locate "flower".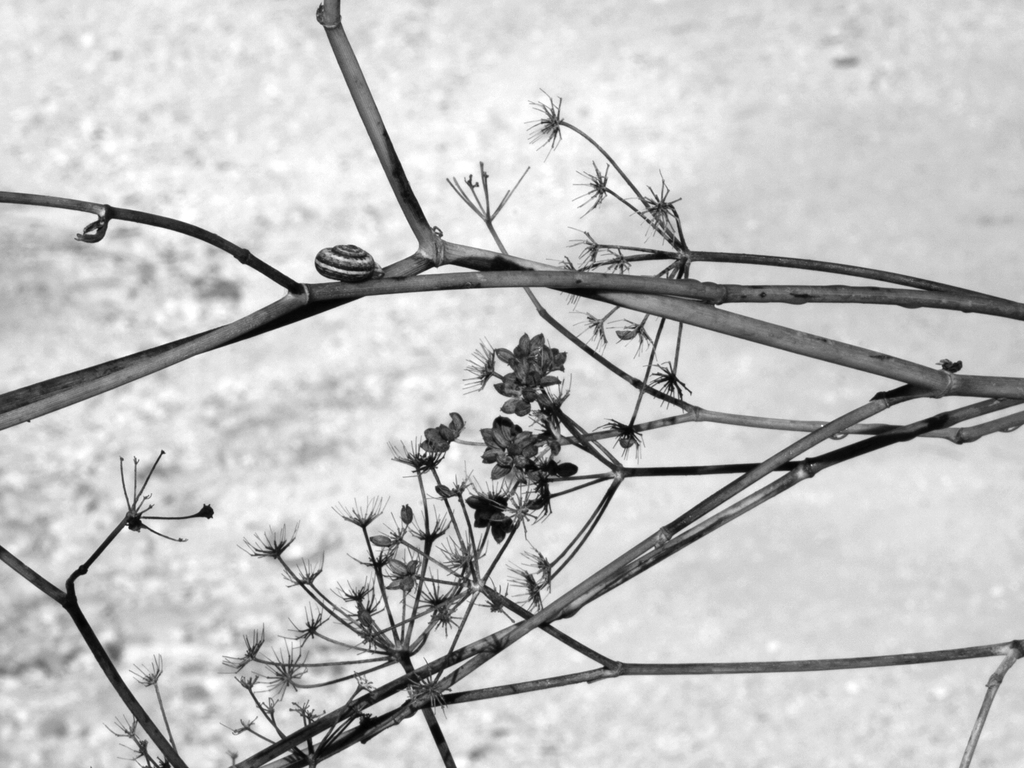
Bounding box: box=[355, 671, 381, 695].
